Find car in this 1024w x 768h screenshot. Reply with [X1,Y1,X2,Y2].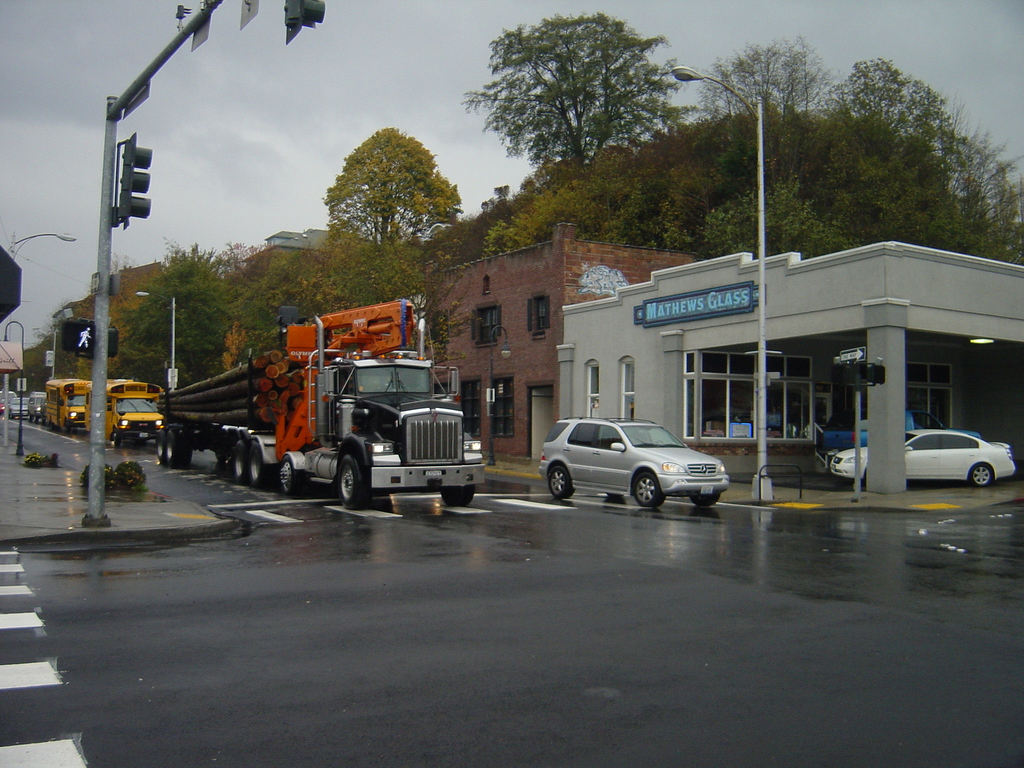
[822,427,1014,490].
